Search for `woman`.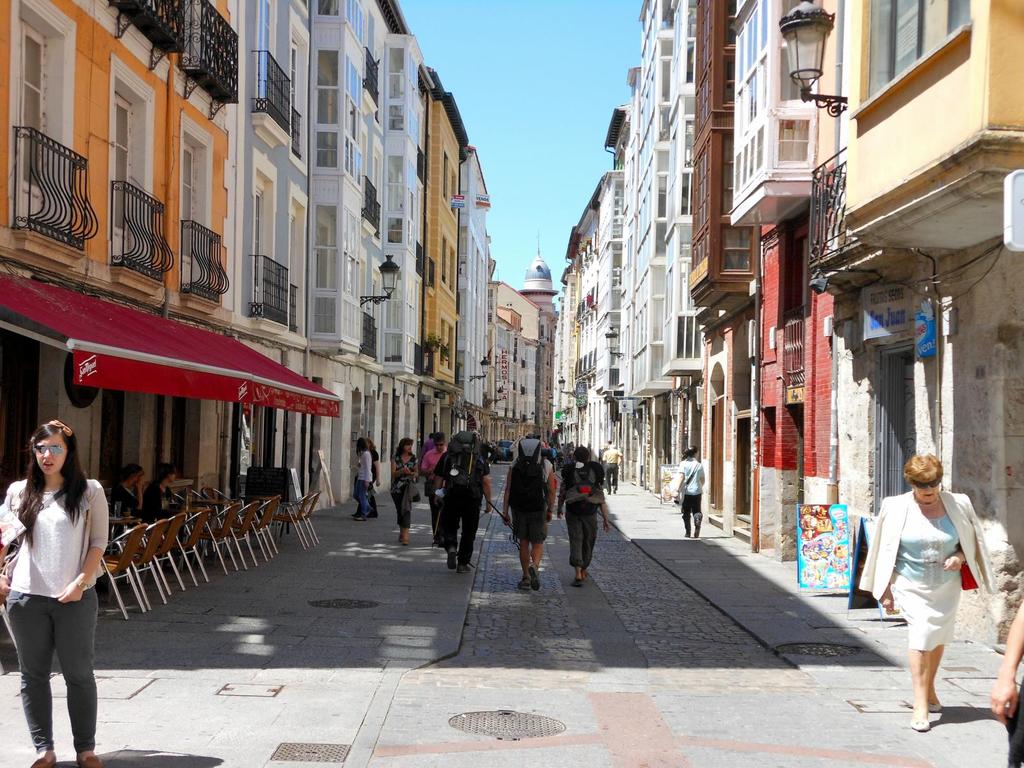
Found at bbox(349, 436, 373, 522).
